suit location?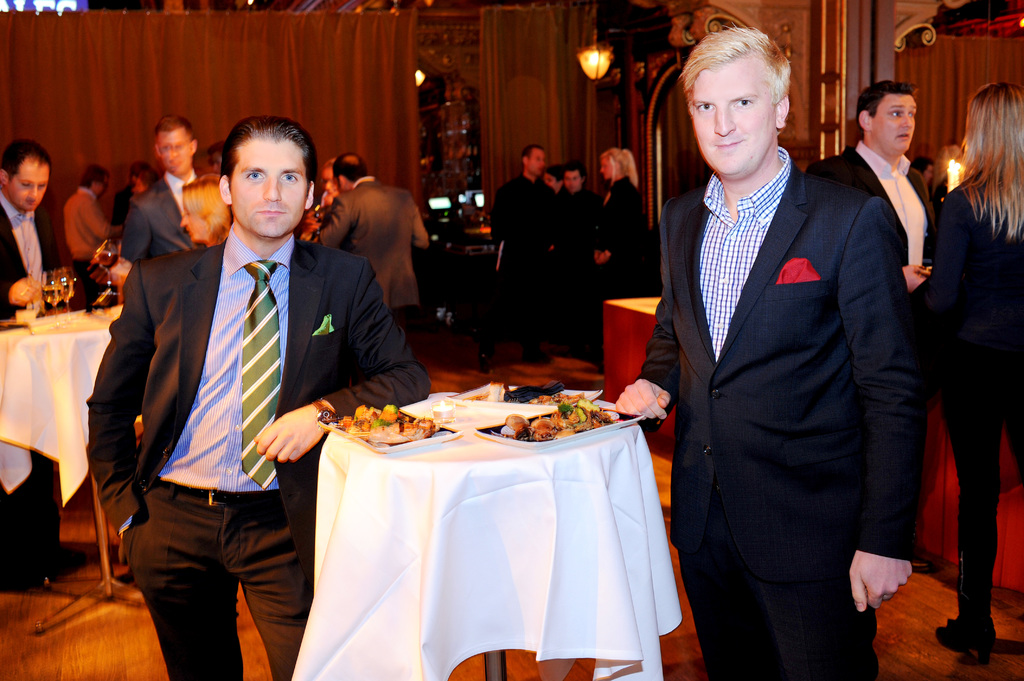
bbox=(0, 196, 61, 588)
